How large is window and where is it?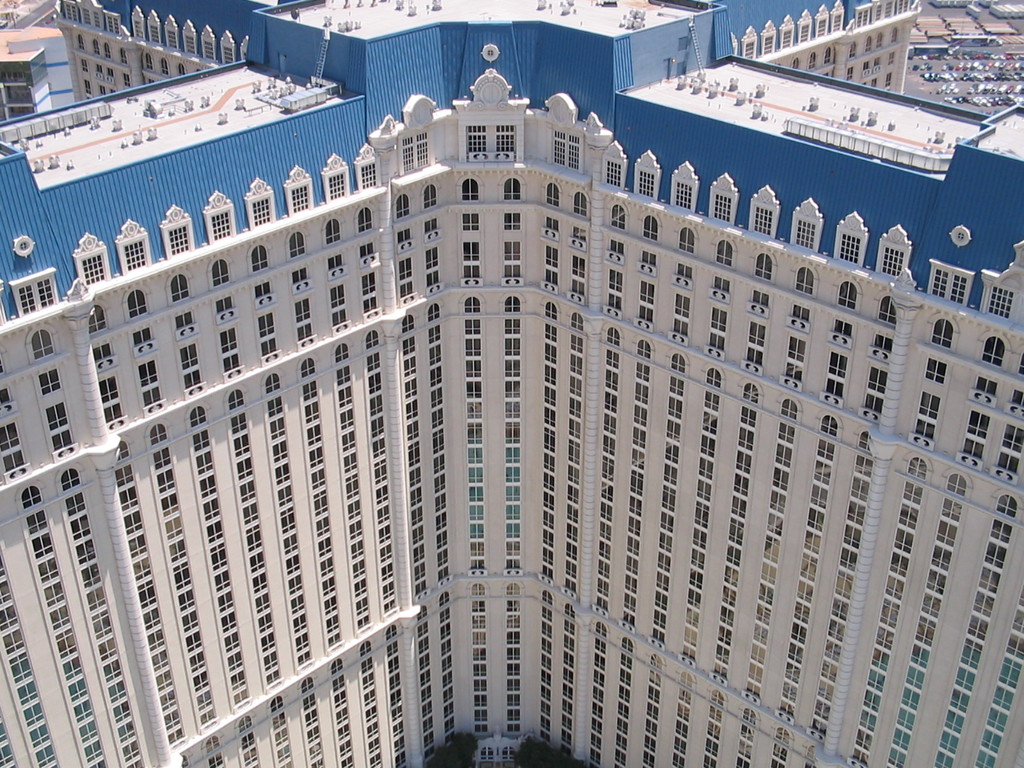
Bounding box: [86, 605, 115, 643].
